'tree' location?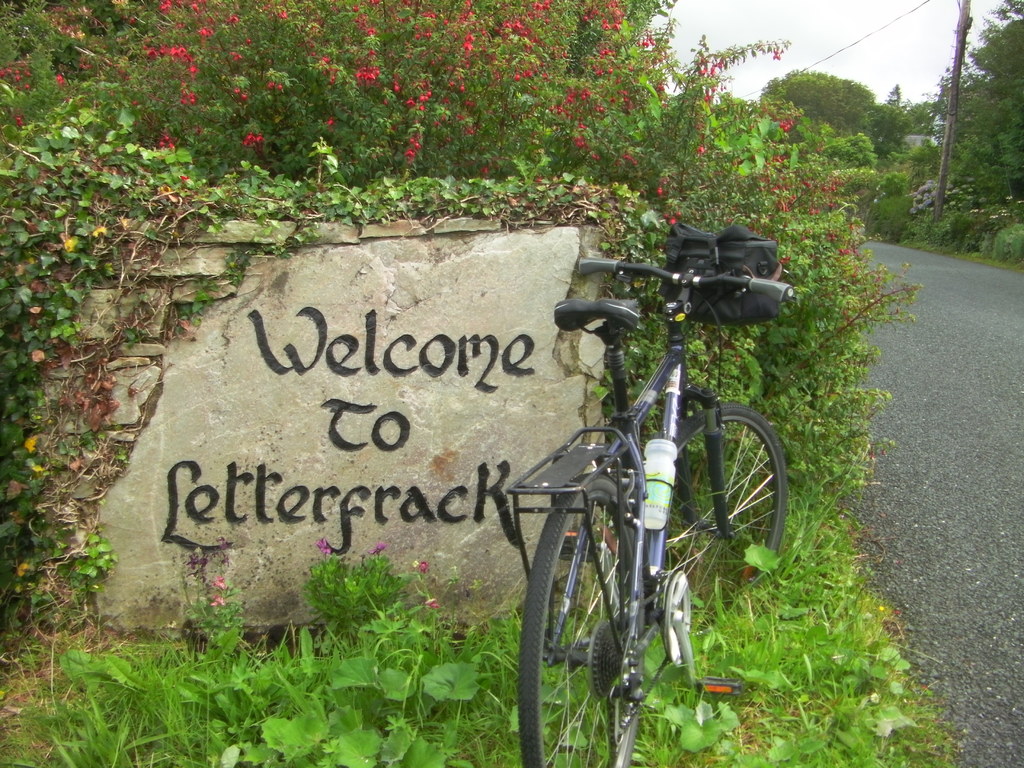
pyautogui.locateOnScreen(0, 0, 1023, 605)
